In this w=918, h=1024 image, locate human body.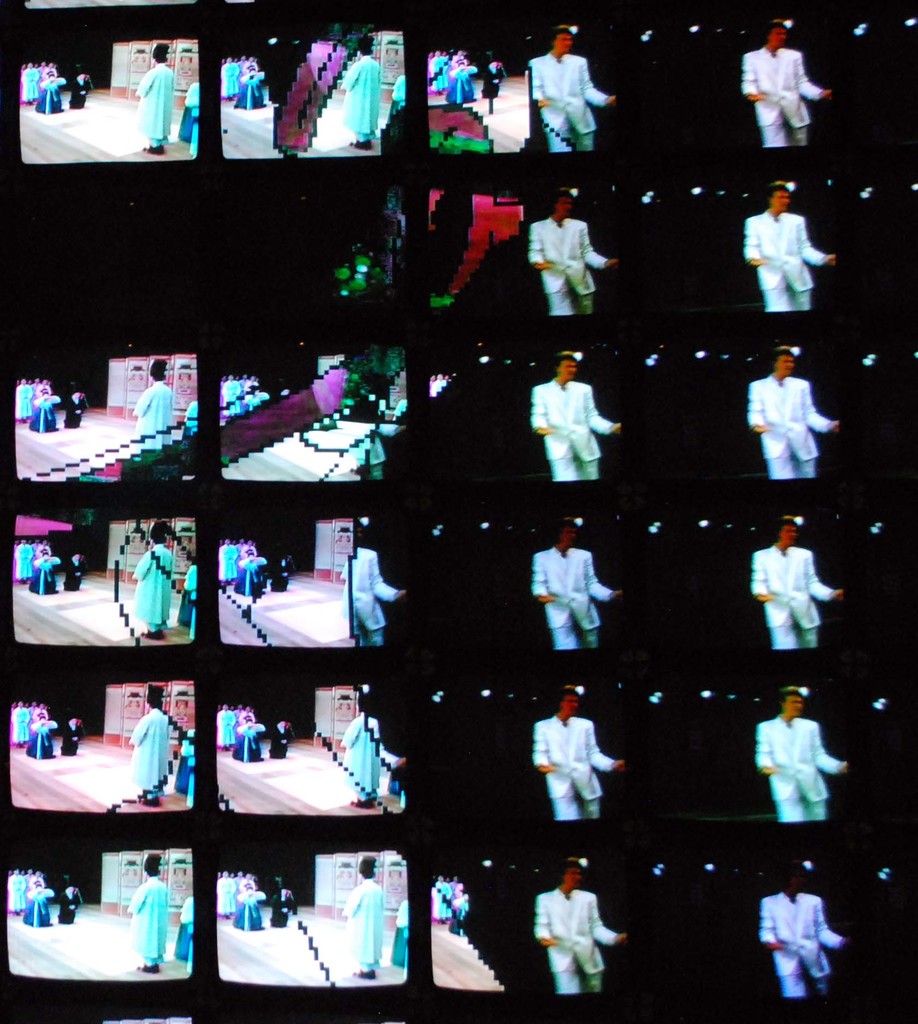
Bounding box: <region>739, 41, 826, 146</region>.
